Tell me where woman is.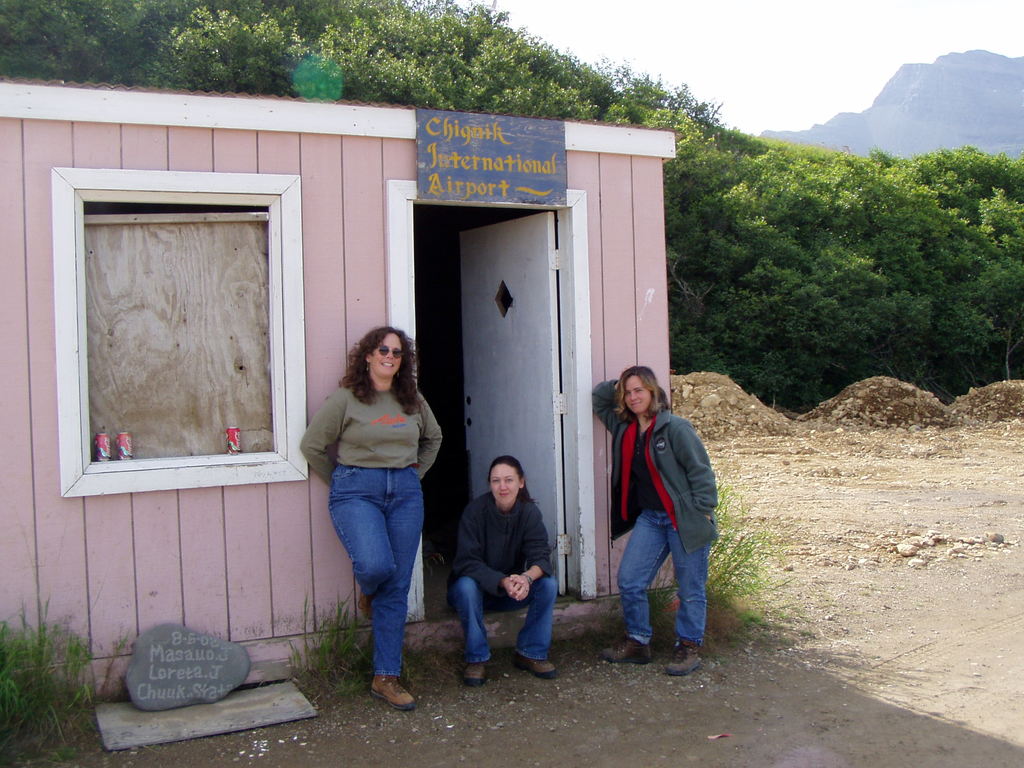
woman is at BBox(303, 301, 444, 708).
